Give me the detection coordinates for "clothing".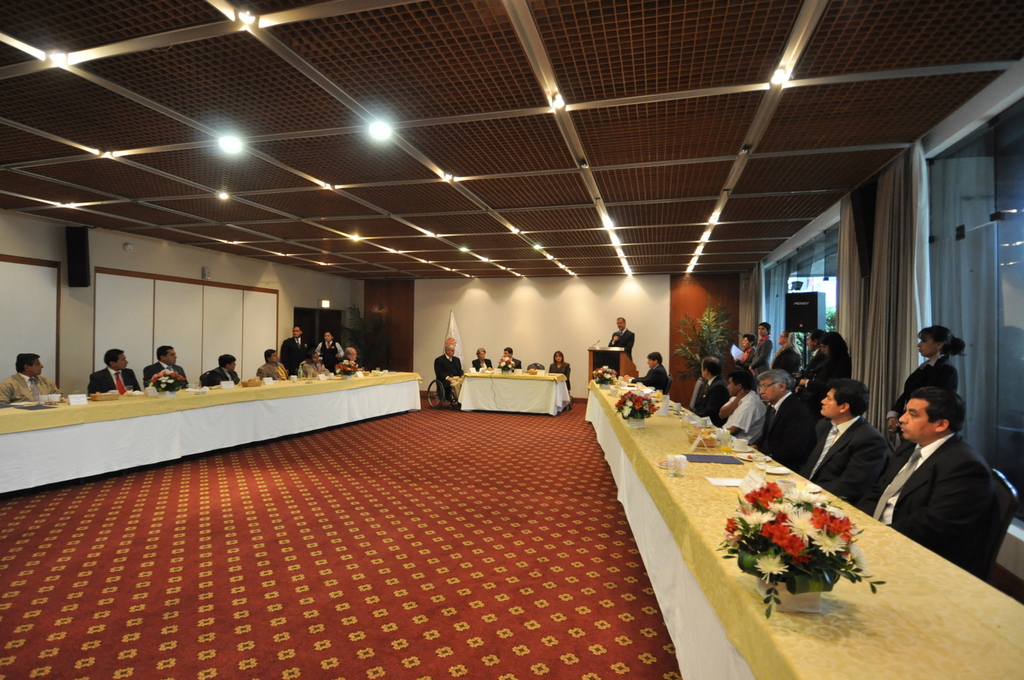
{"x1": 794, "y1": 356, "x2": 849, "y2": 397}.
